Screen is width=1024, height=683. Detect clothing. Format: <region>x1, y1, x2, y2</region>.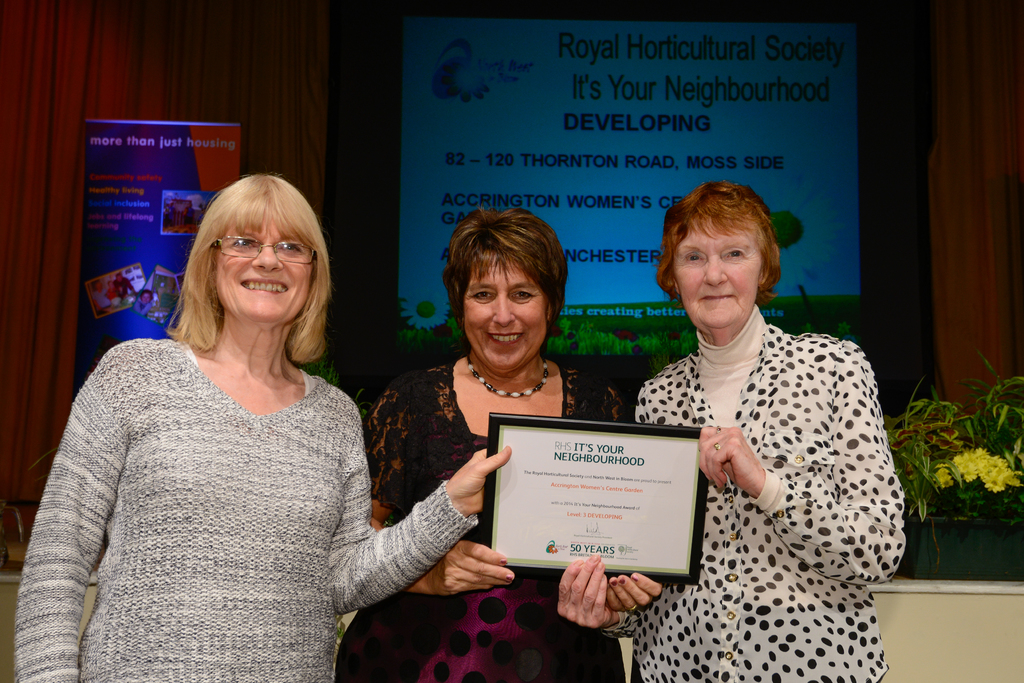
<region>18, 330, 448, 672</region>.
